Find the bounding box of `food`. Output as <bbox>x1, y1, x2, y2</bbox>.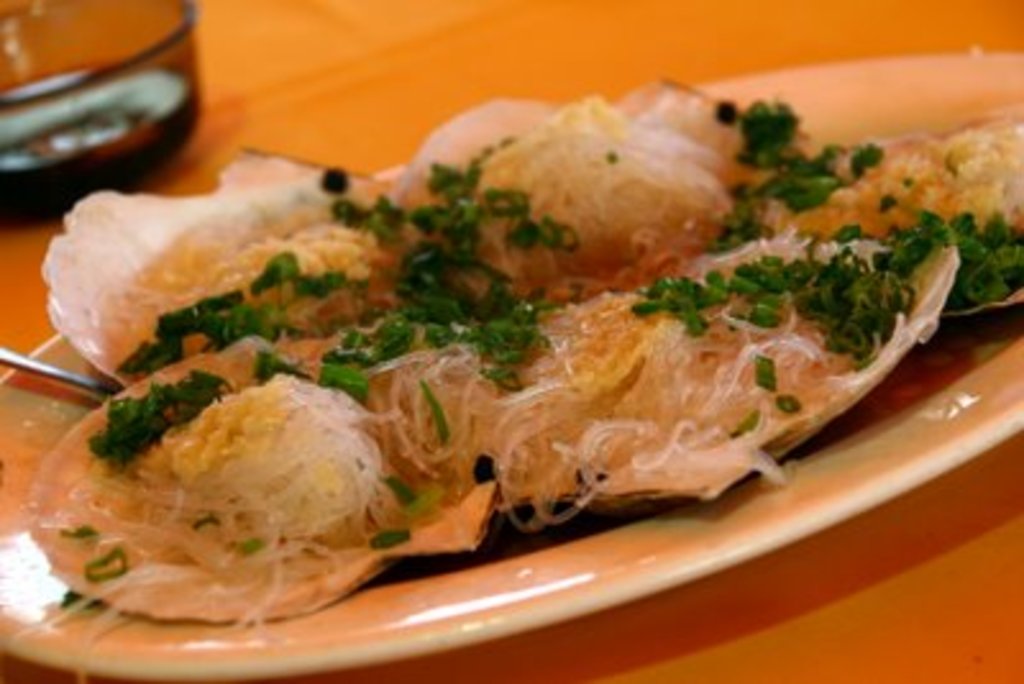
<bbox>36, 87, 914, 589</bbox>.
